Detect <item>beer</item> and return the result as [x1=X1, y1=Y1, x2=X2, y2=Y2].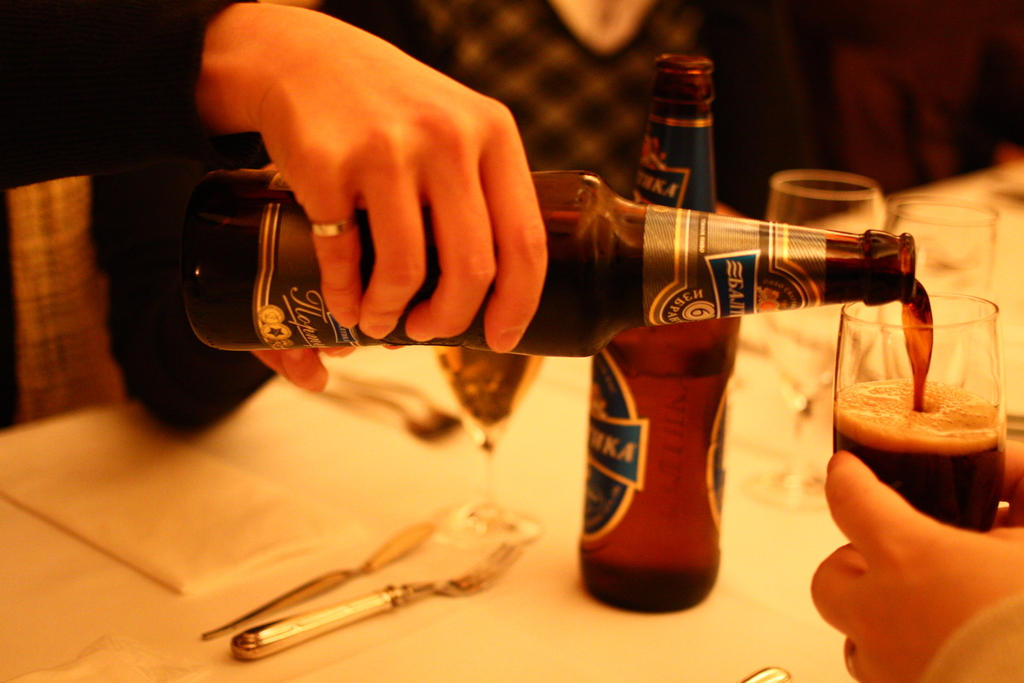
[x1=550, y1=47, x2=724, y2=616].
